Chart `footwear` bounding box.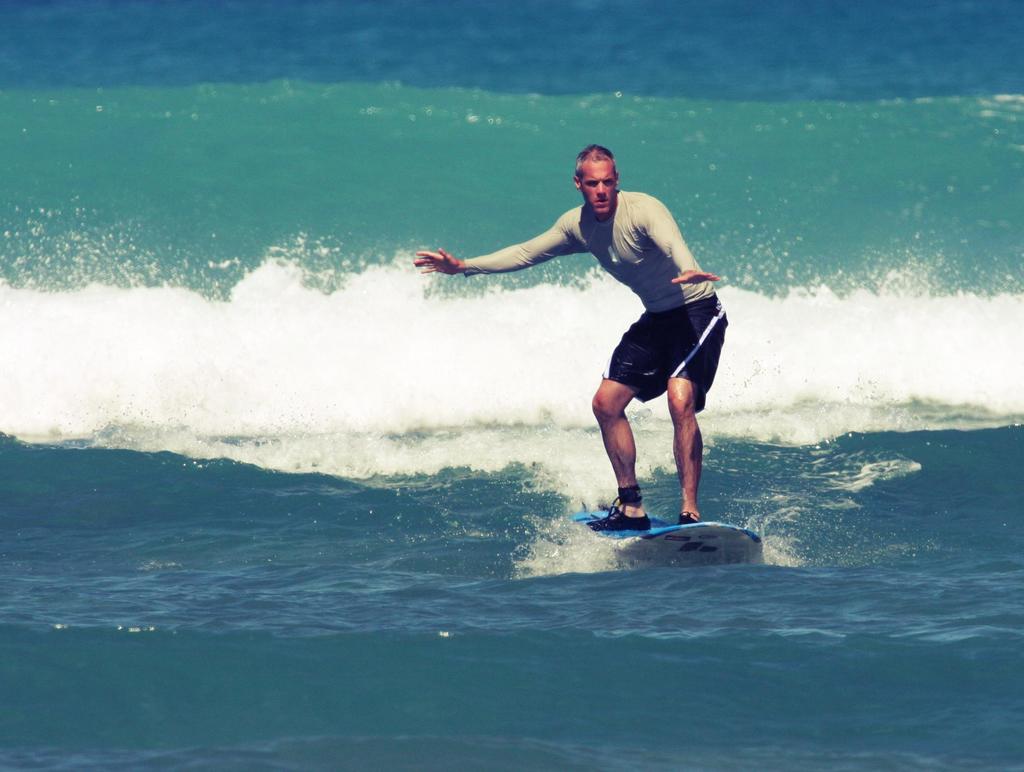
Charted: locate(666, 513, 698, 525).
